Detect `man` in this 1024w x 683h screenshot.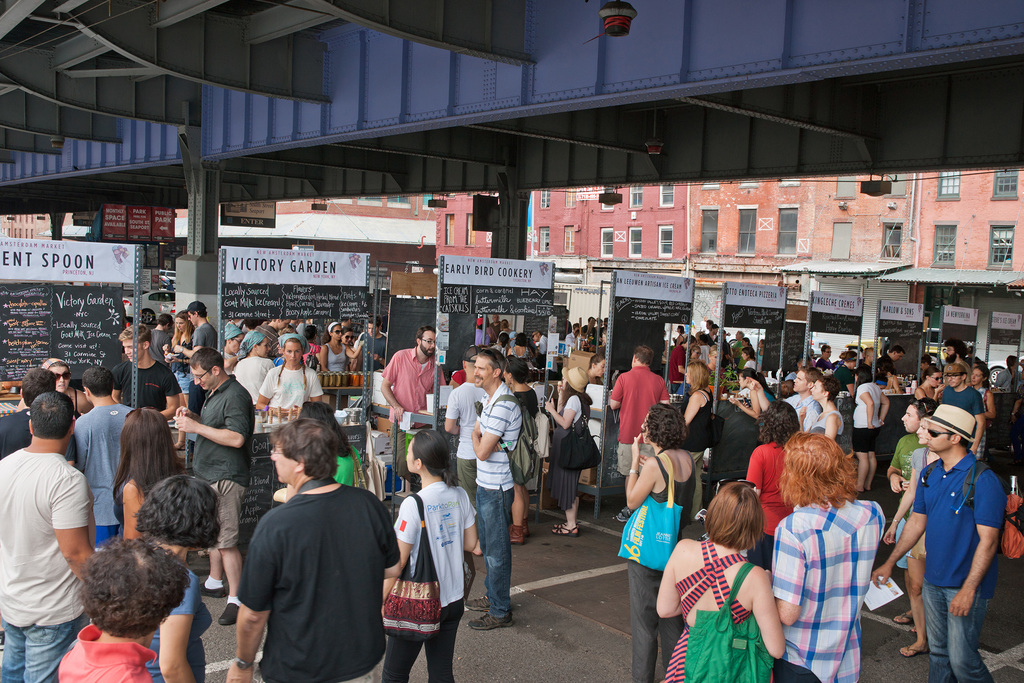
Detection: <box>605,347,667,523</box>.
